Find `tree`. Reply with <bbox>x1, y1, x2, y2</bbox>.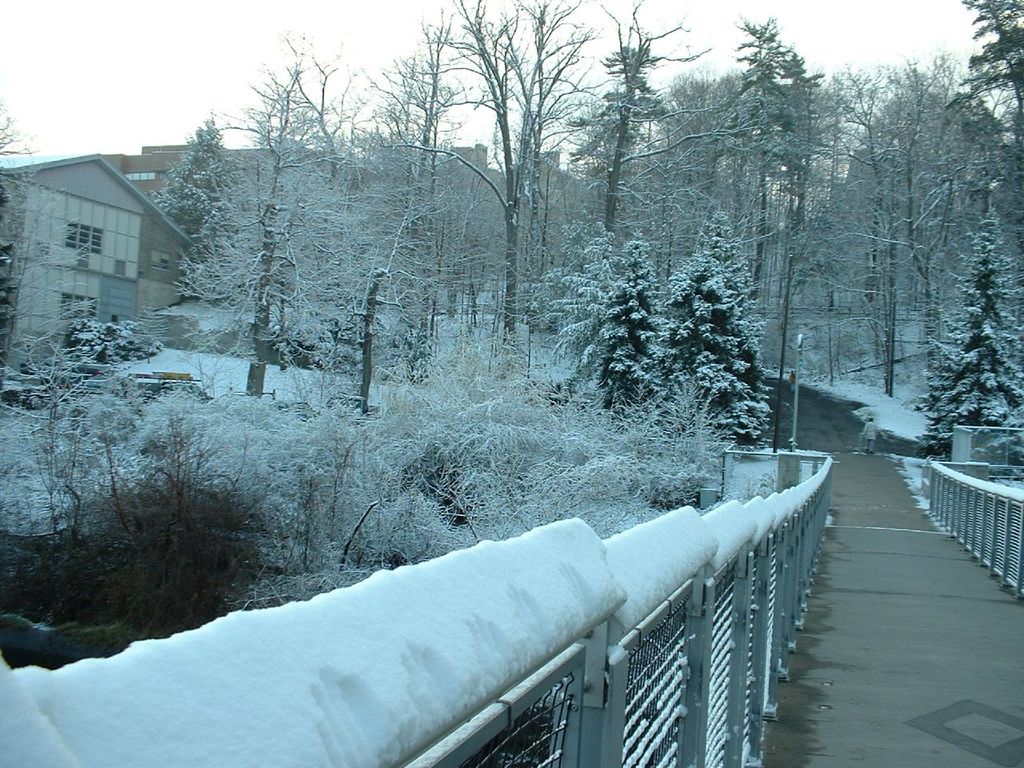
<bbox>154, 110, 248, 256</bbox>.
